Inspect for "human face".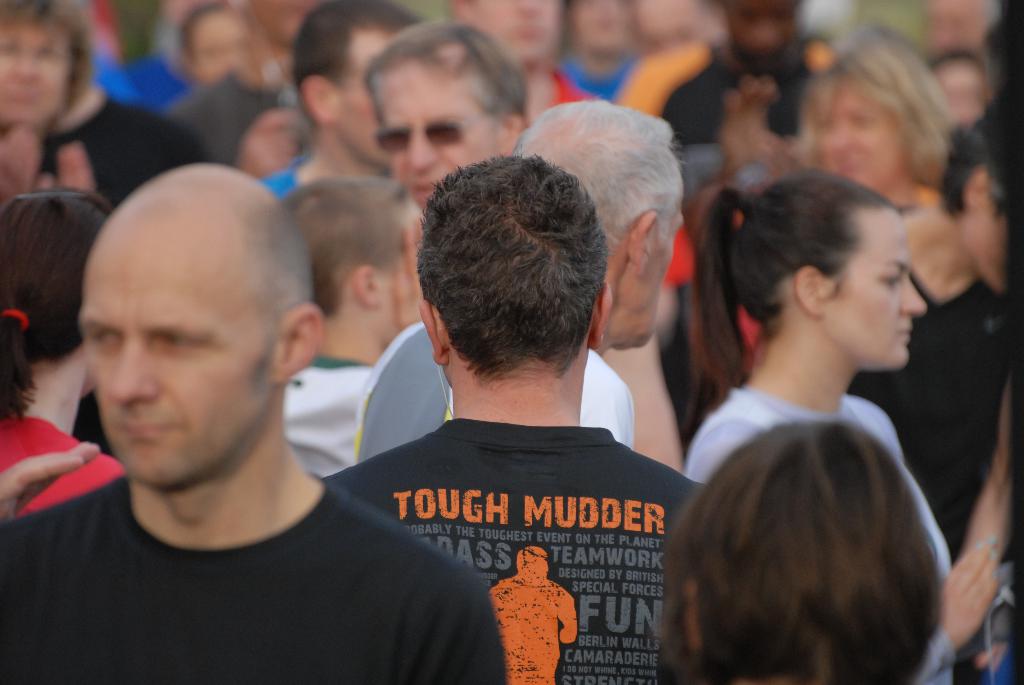
Inspection: [left=620, top=214, right=682, bottom=352].
